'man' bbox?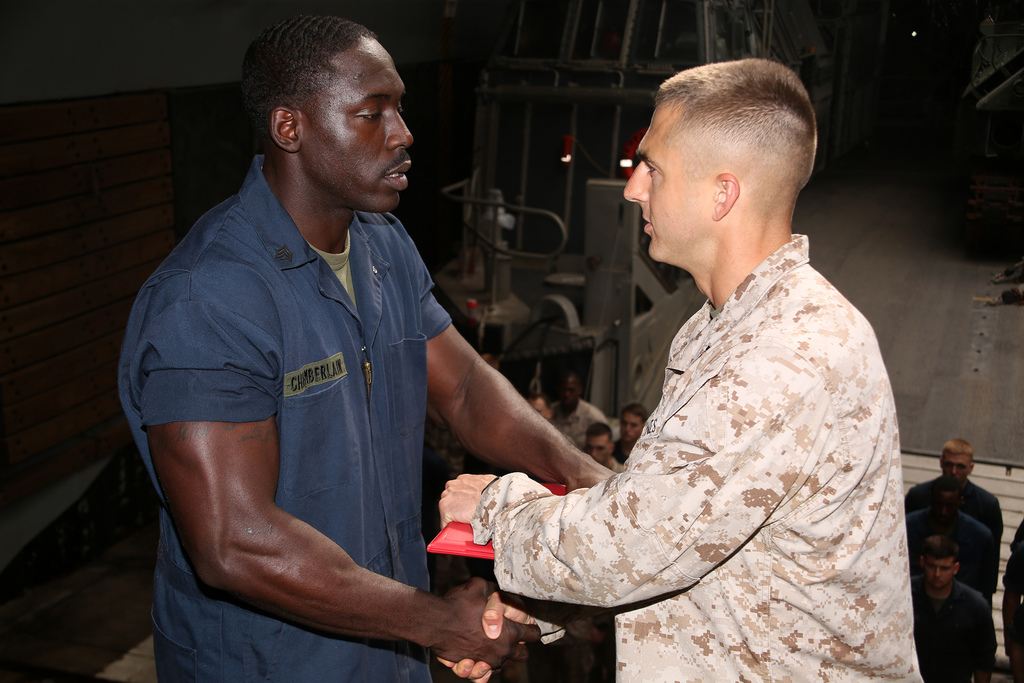
BBox(1001, 516, 1023, 677)
